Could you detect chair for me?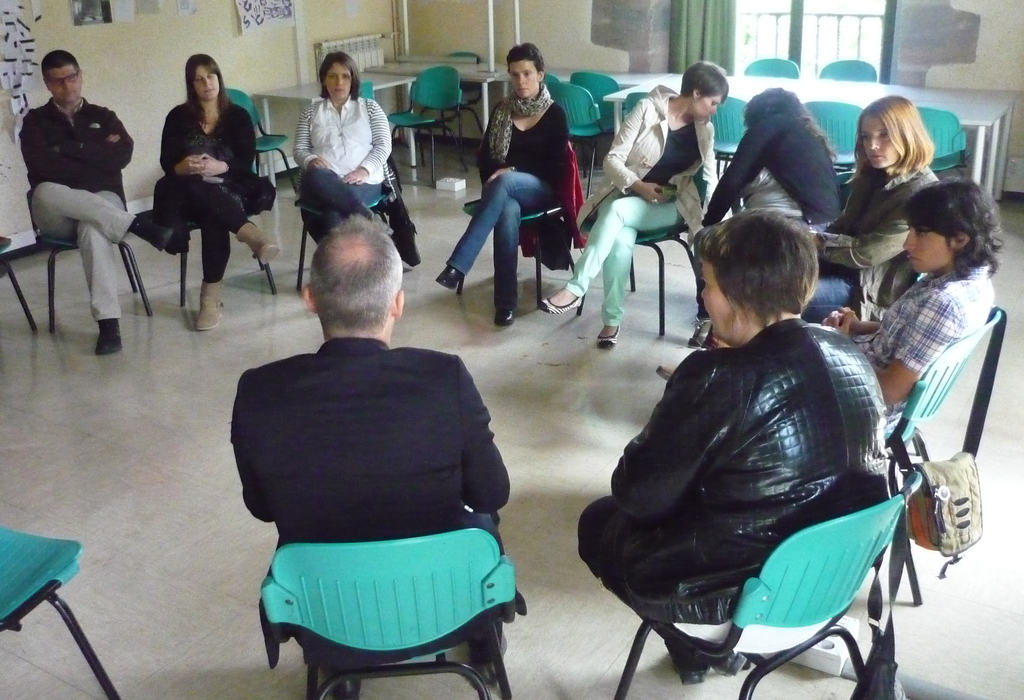
Detection result: (left=458, top=200, right=582, bottom=307).
